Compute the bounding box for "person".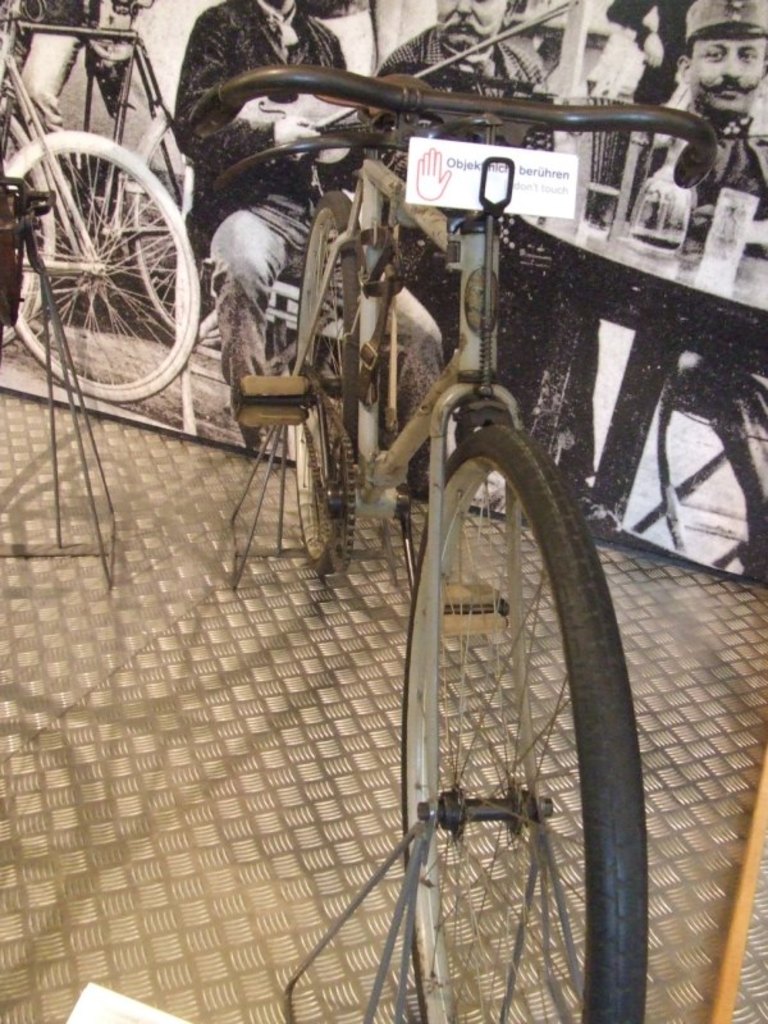
(364,0,621,535).
